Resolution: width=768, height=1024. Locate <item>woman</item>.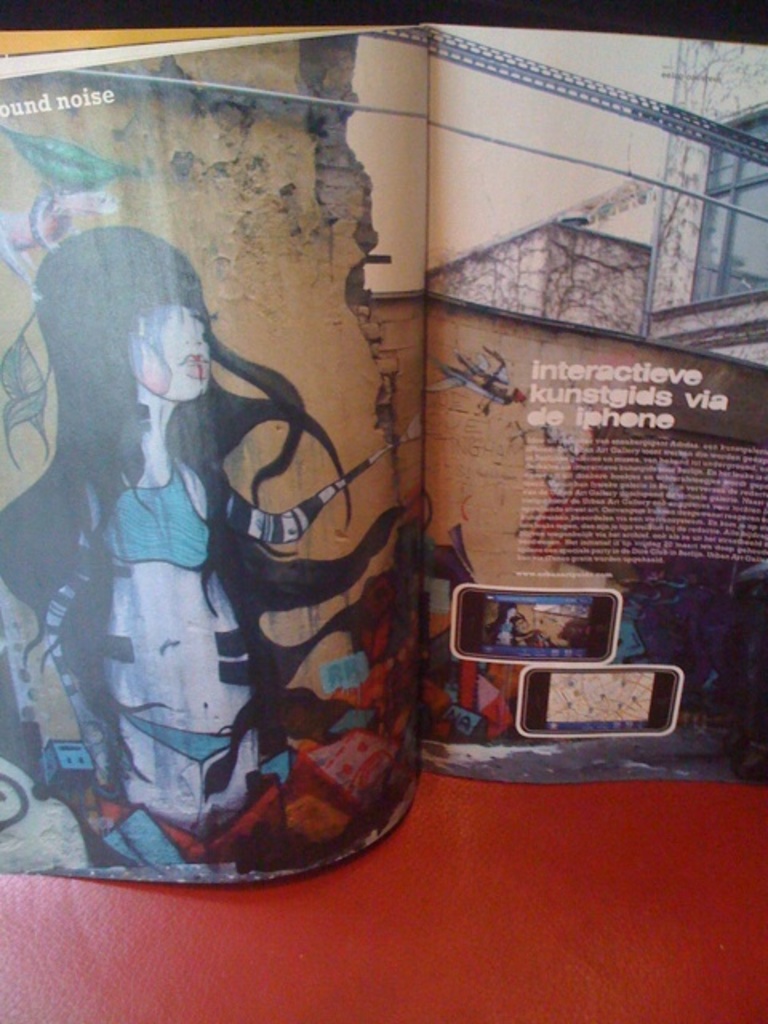
detection(46, 99, 437, 926).
